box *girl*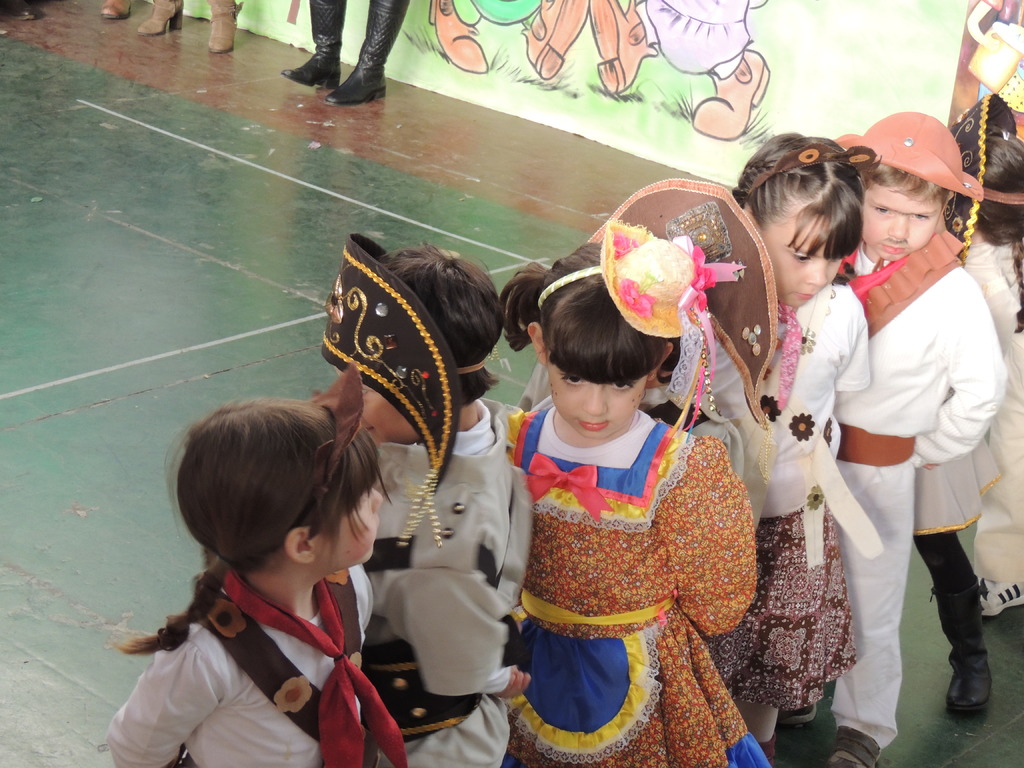
677 135 867 765
